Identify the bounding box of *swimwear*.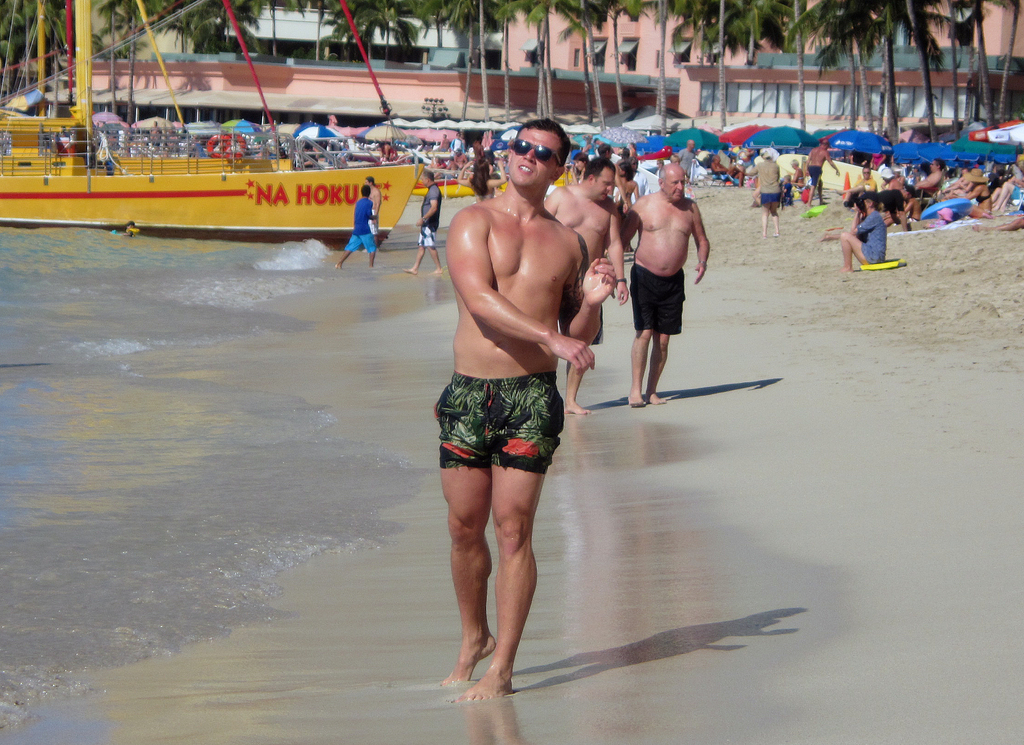
972:190:992:212.
